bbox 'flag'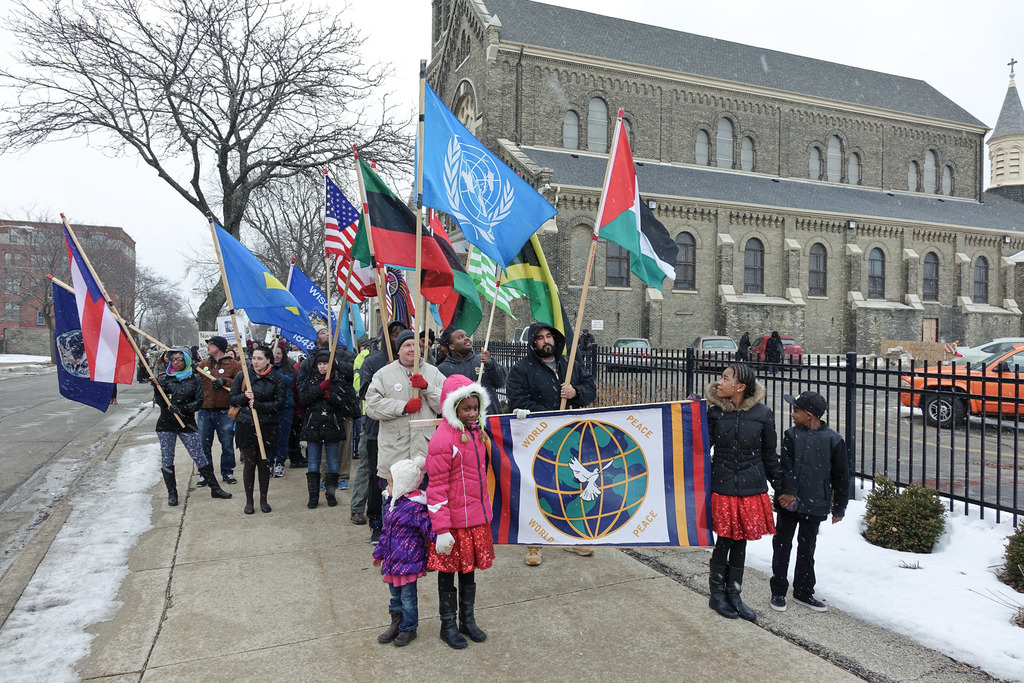
rect(216, 224, 323, 360)
